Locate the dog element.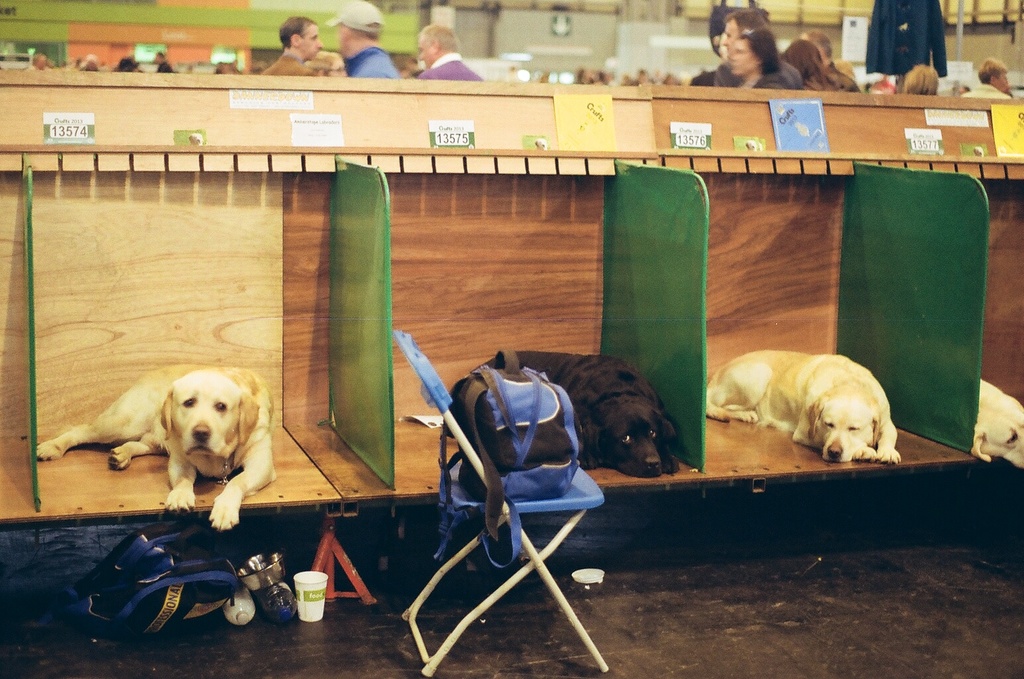
Element bbox: (708, 351, 902, 464).
